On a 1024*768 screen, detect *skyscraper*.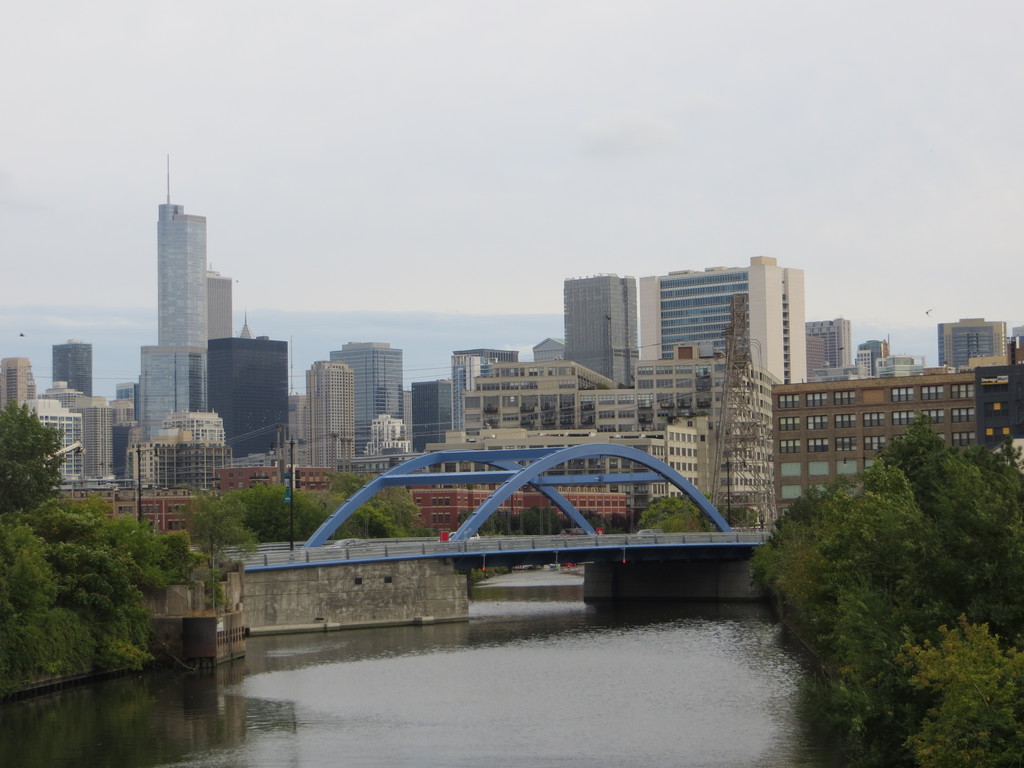
select_region(154, 154, 212, 349).
